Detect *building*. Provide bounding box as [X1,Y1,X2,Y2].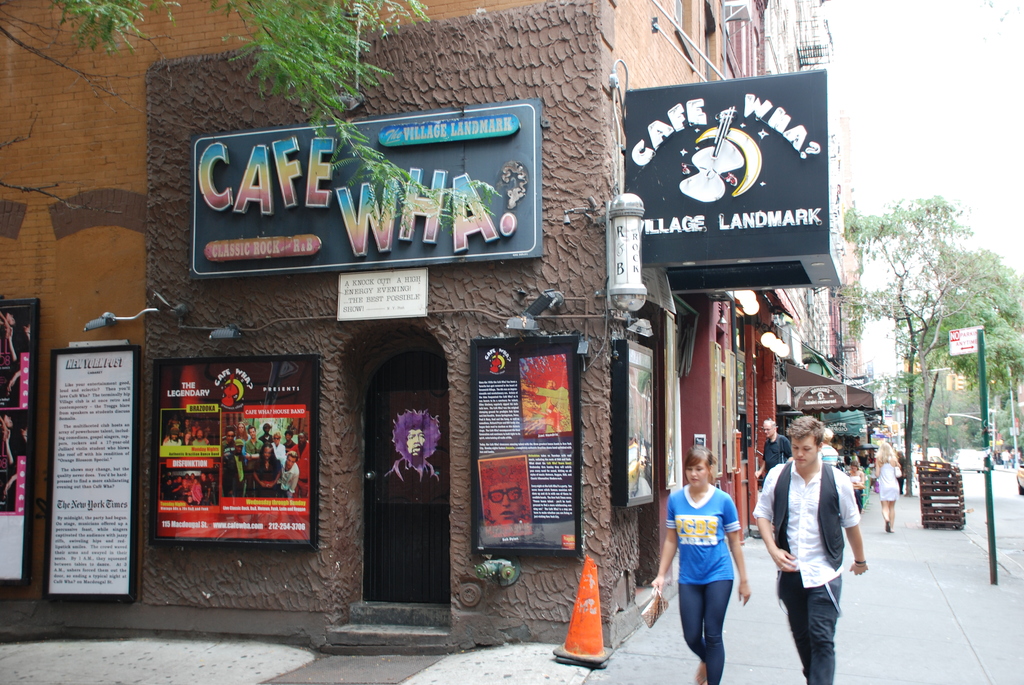
[22,0,852,654].
